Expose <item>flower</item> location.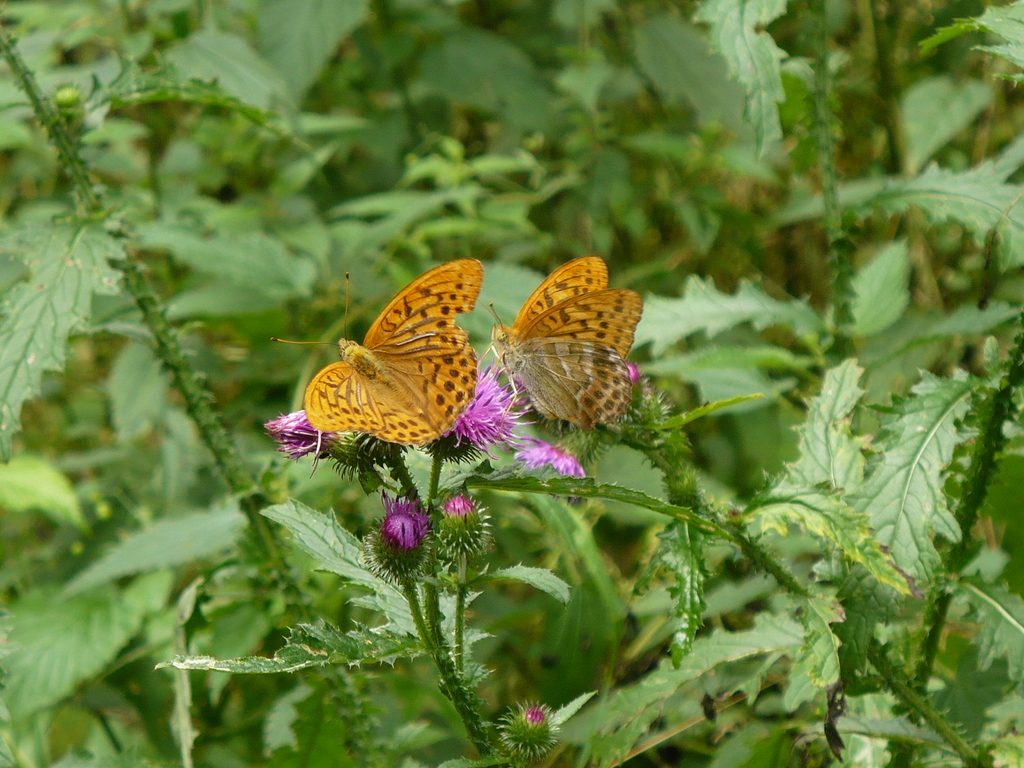
Exposed at bbox(435, 492, 490, 561).
